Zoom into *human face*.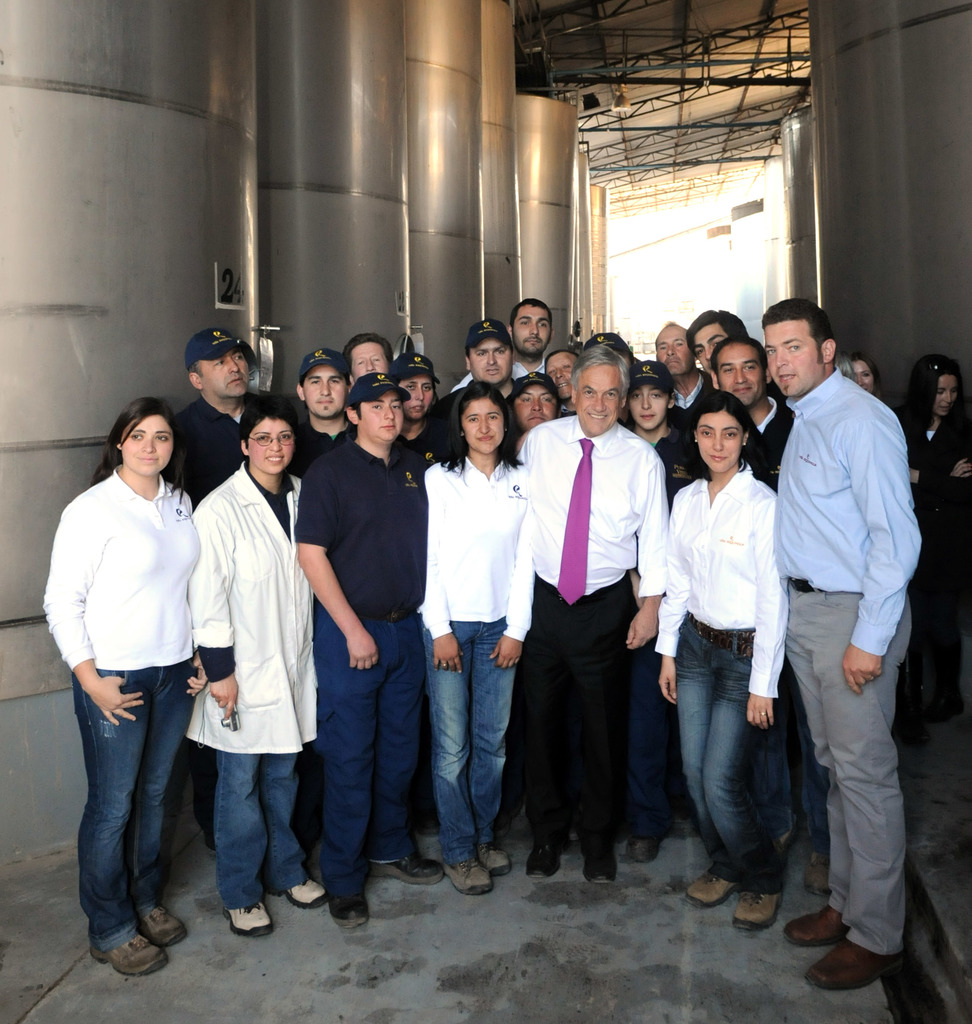
Zoom target: (left=398, top=373, right=429, bottom=420).
